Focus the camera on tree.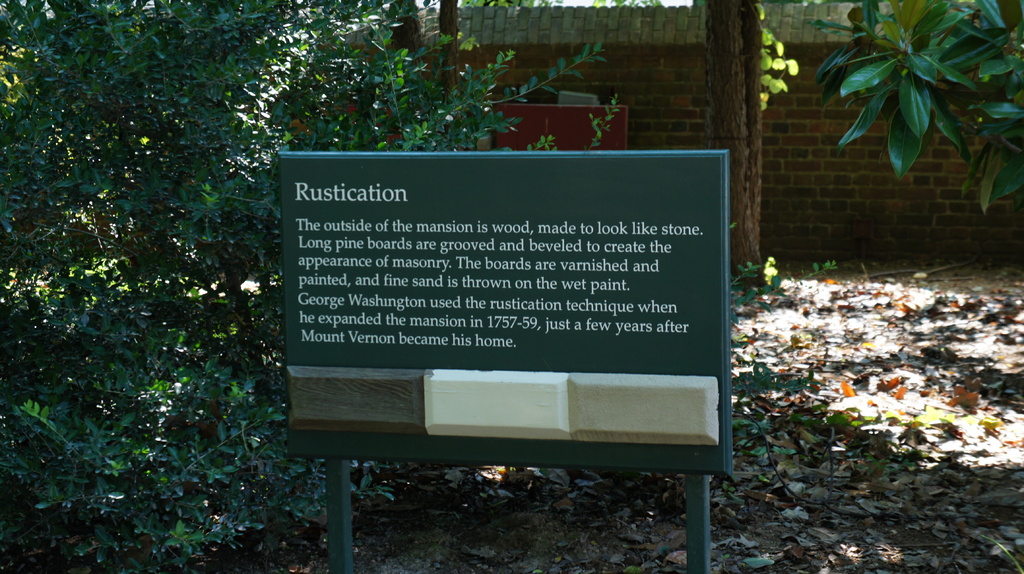
Focus region: BBox(700, 0, 768, 285).
